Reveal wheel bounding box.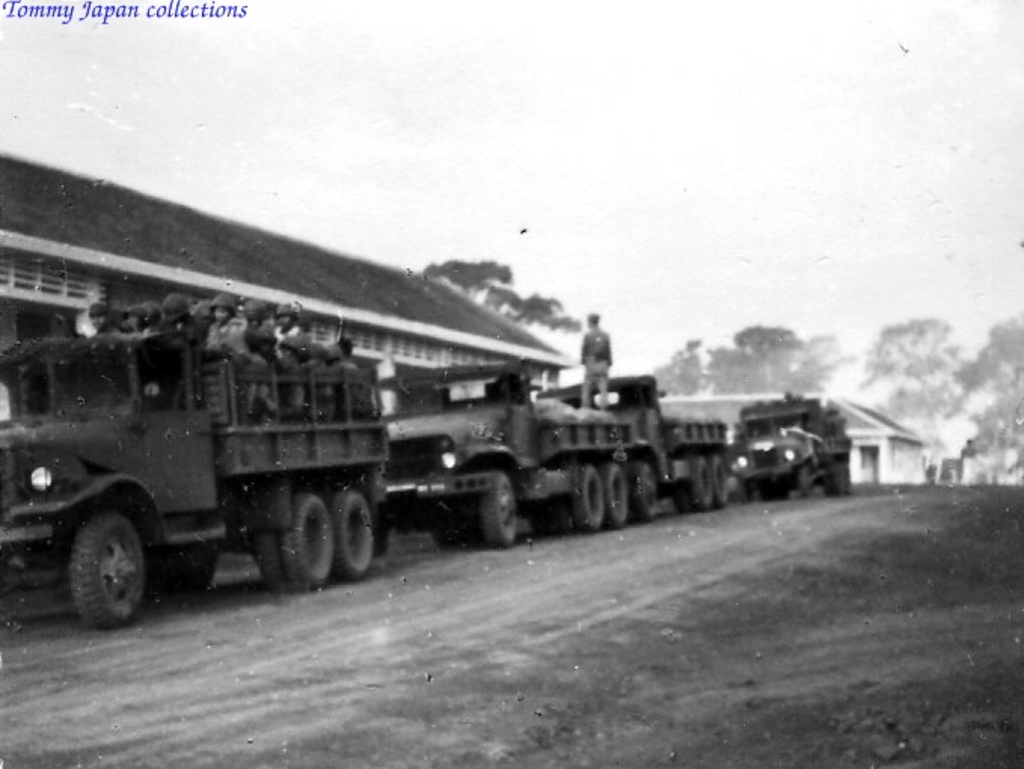
Revealed: [x1=468, y1=481, x2=520, y2=549].
